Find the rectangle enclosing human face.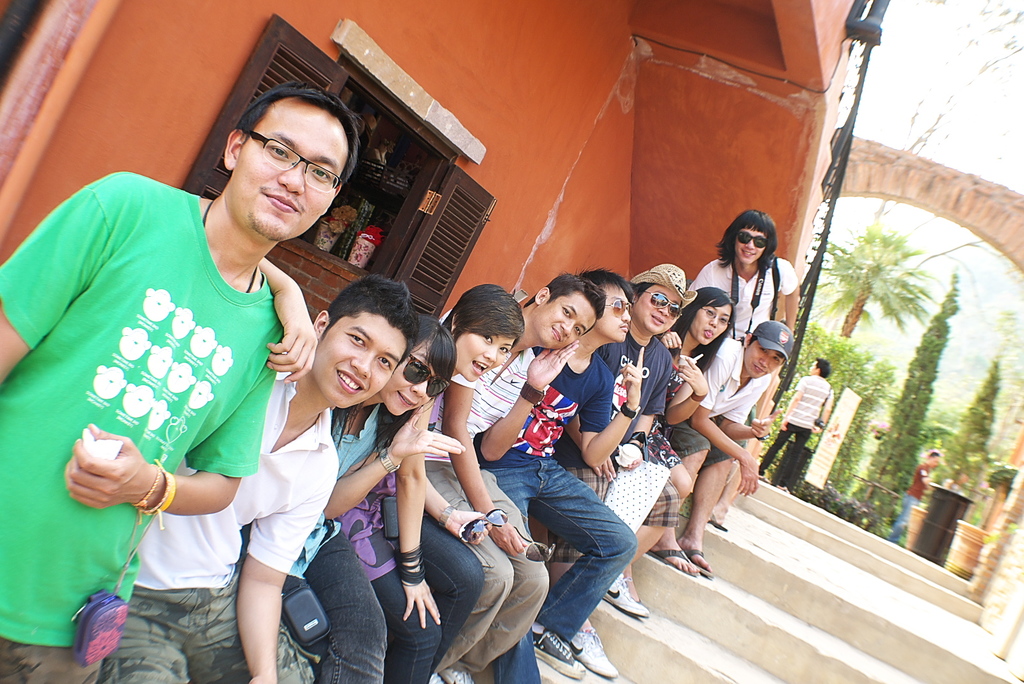
(451, 312, 516, 385).
